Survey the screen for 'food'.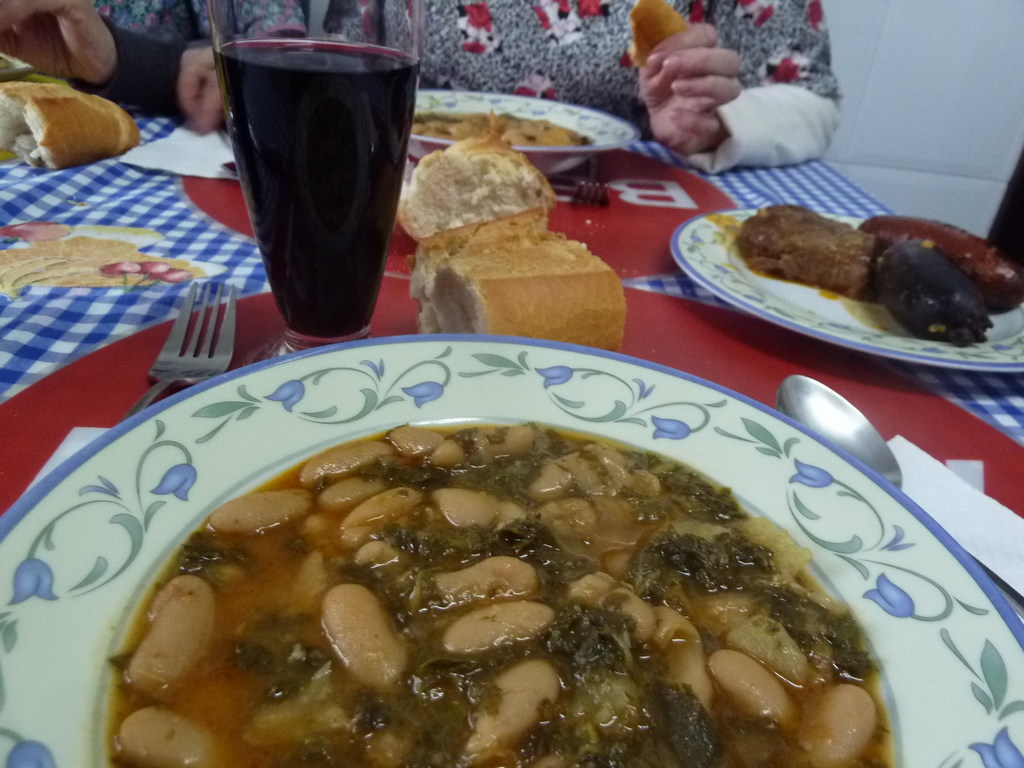
Survey found: {"x1": 396, "y1": 106, "x2": 628, "y2": 353}.
